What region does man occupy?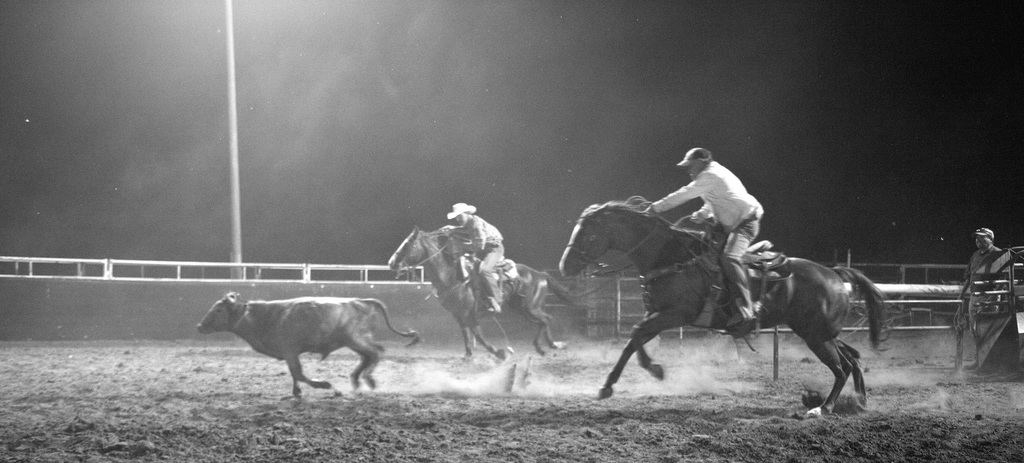
{"x1": 955, "y1": 225, "x2": 996, "y2": 327}.
